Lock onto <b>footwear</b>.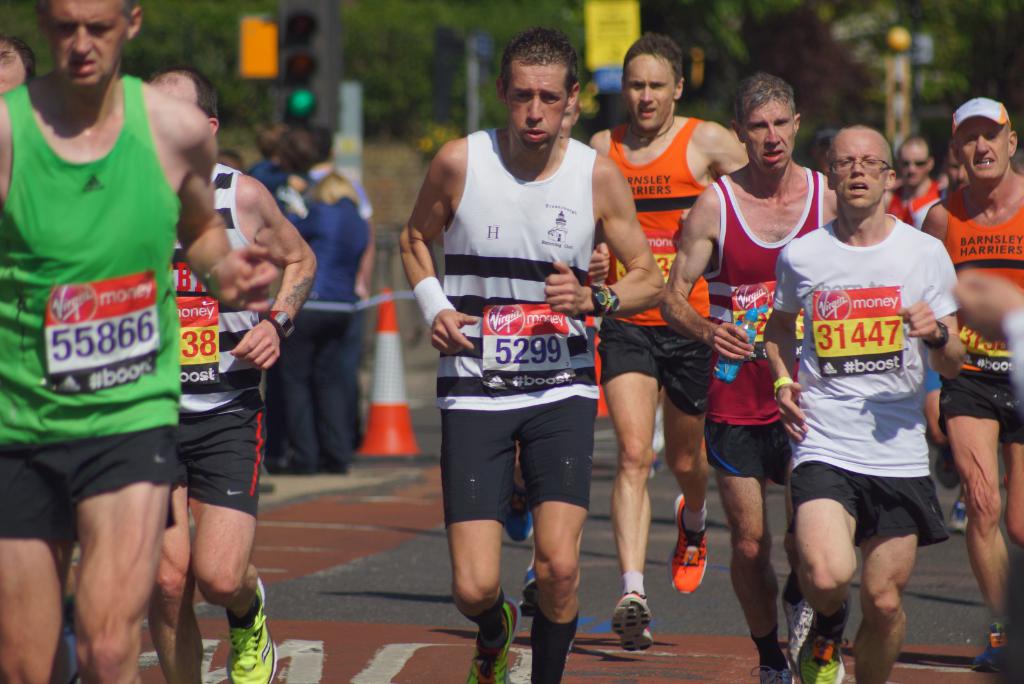
Locked: (left=610, top=594, right=654, bottom=650).
